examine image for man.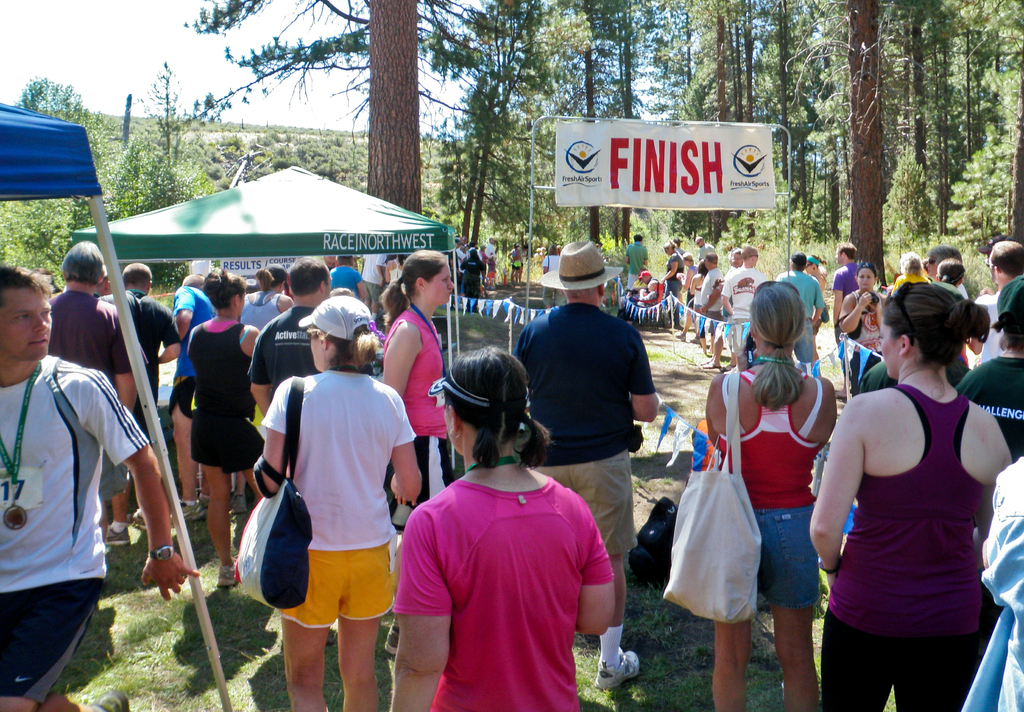
Examination result: 324/256/365/300.
